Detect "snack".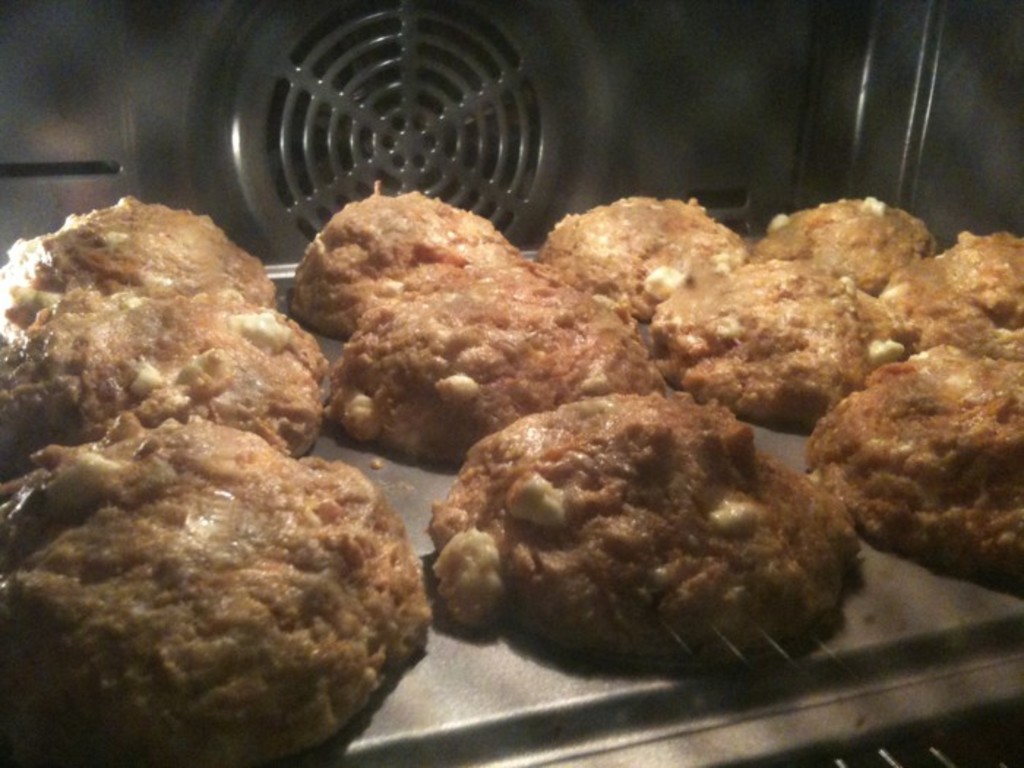
Detected at (left=755, top=193, right=965, bottom=315).
